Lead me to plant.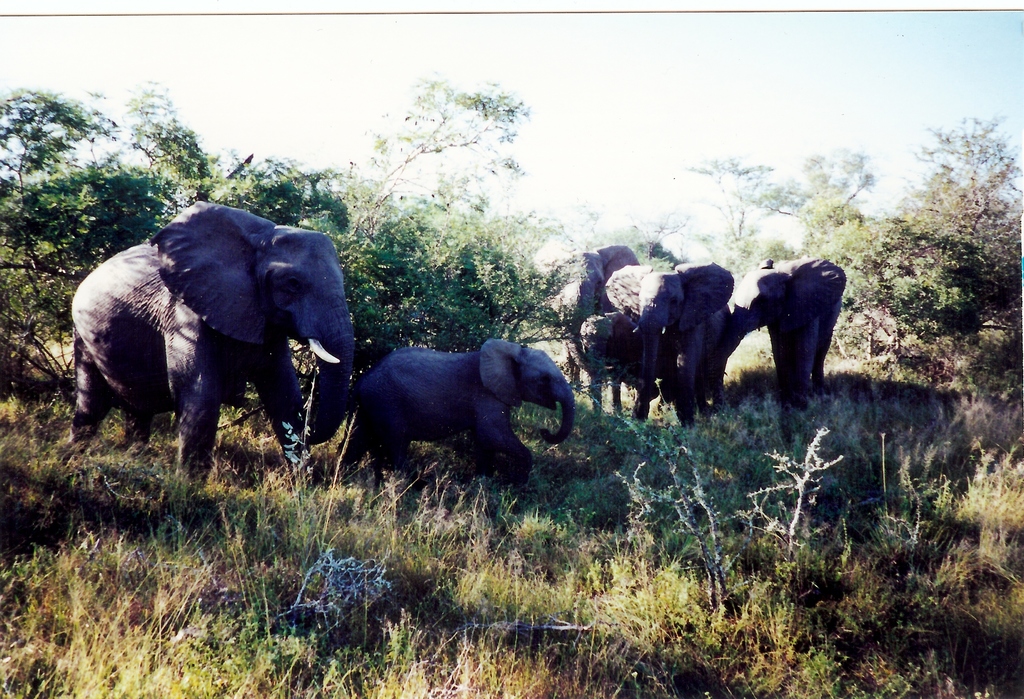
Lead to 584 549 698 659.
